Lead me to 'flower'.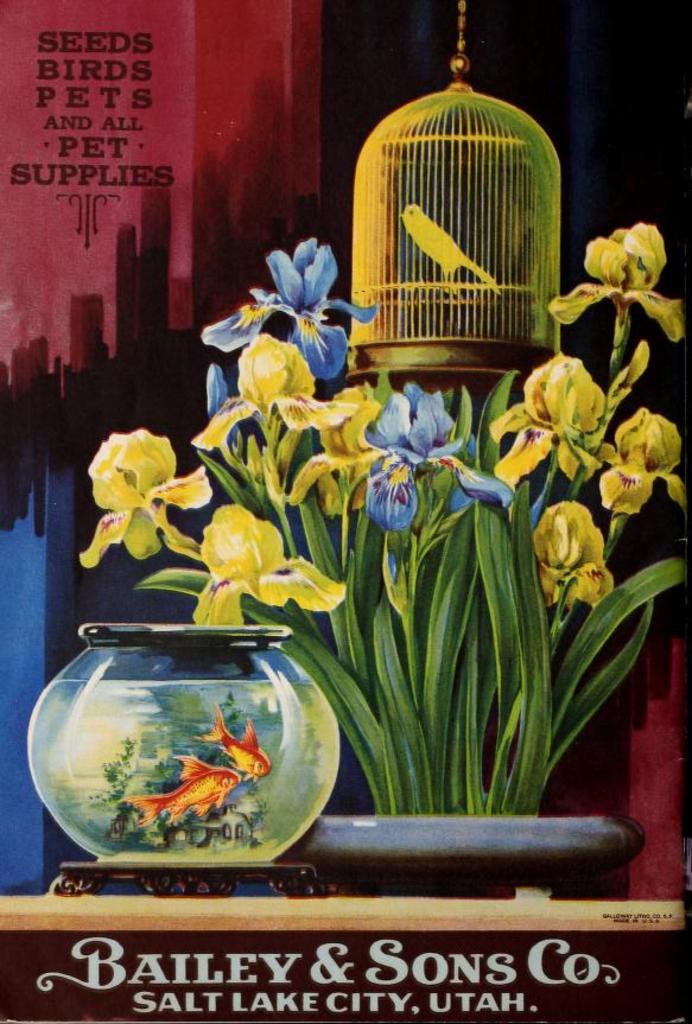
Lead to pyautogui.locateOnScreen(545, 224, 687, 343).
